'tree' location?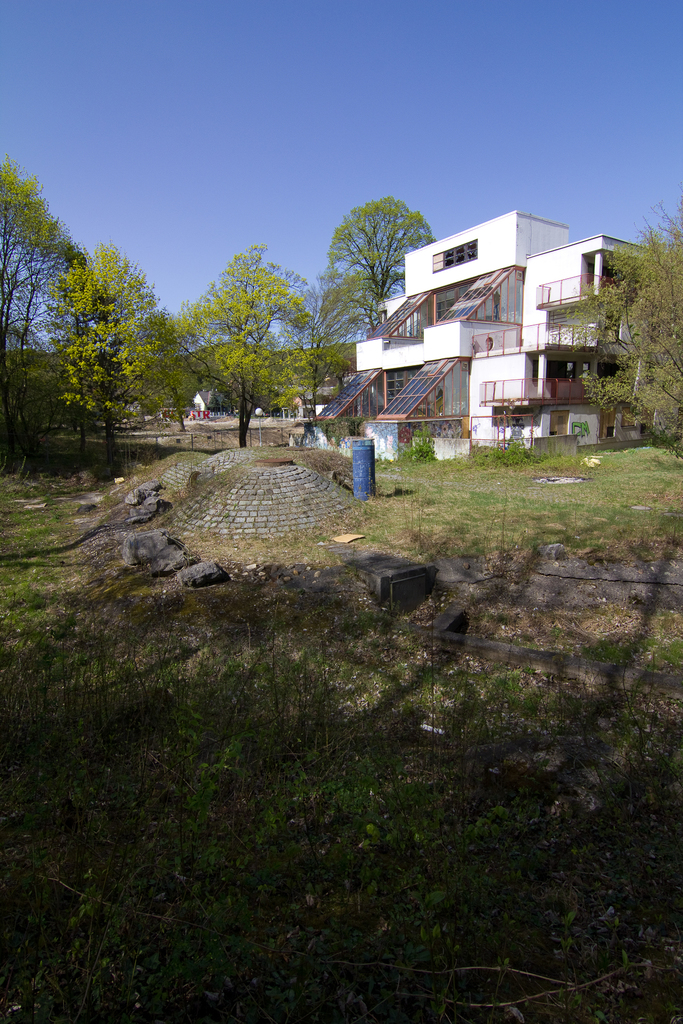
[x1=150, y1=245, x2=317, y2=452]
